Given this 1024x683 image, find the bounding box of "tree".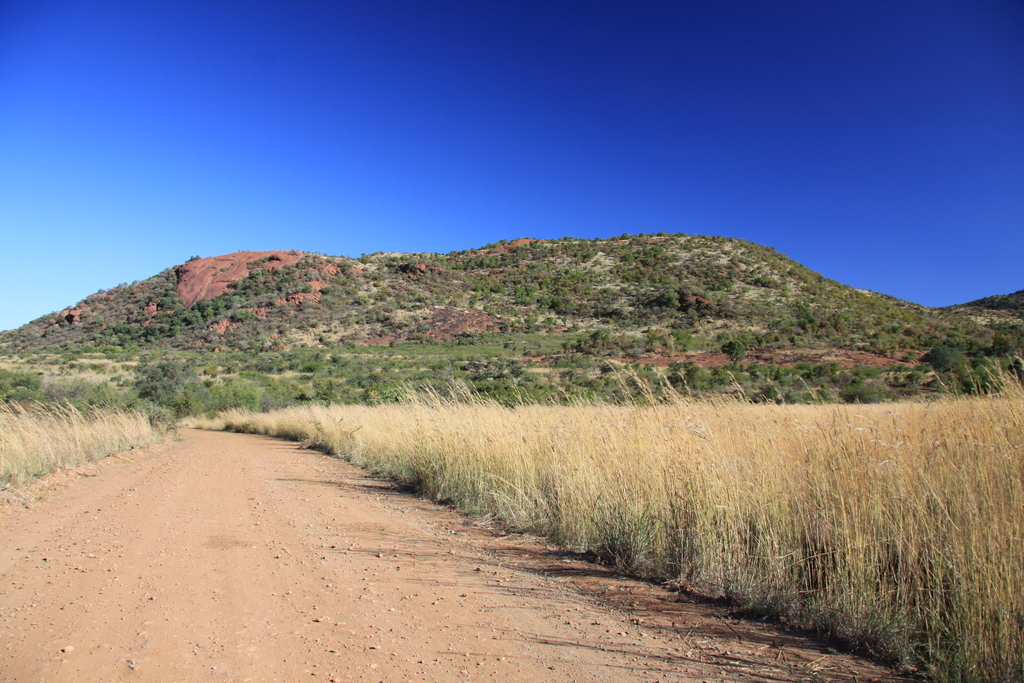
{"left": 587, "top": 326, "right": 605, "bottom": 345}.
